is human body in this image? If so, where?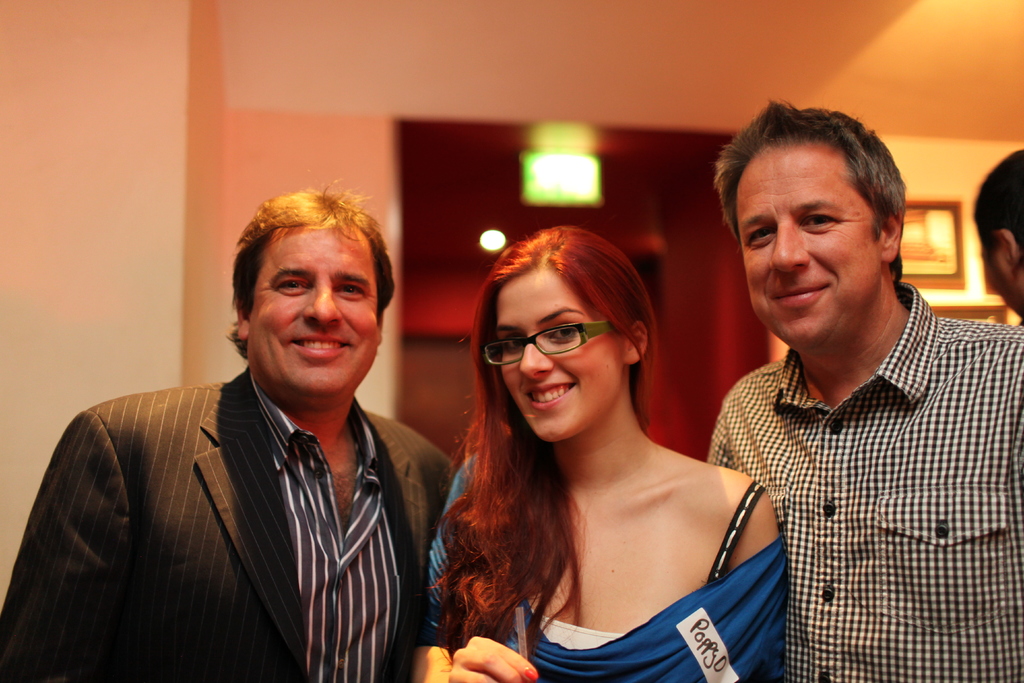
Yes, at {"x1": 0, "y1": 188, "x2": 460, "y2": 682}.
